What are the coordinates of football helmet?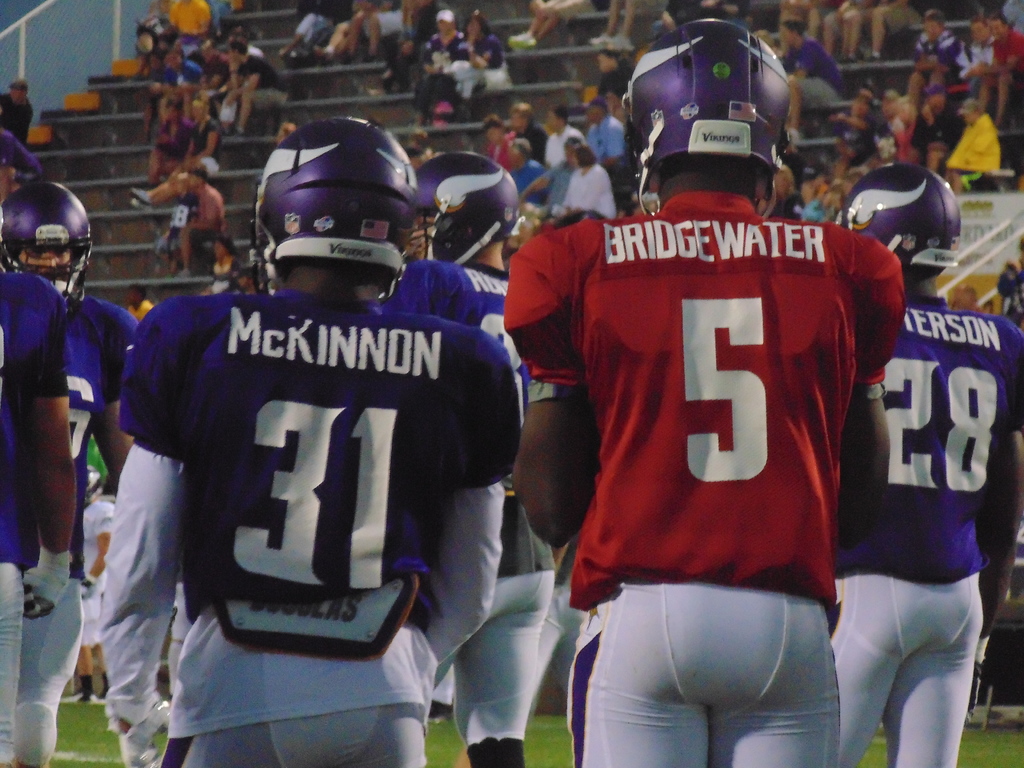
244 114 415 296.
